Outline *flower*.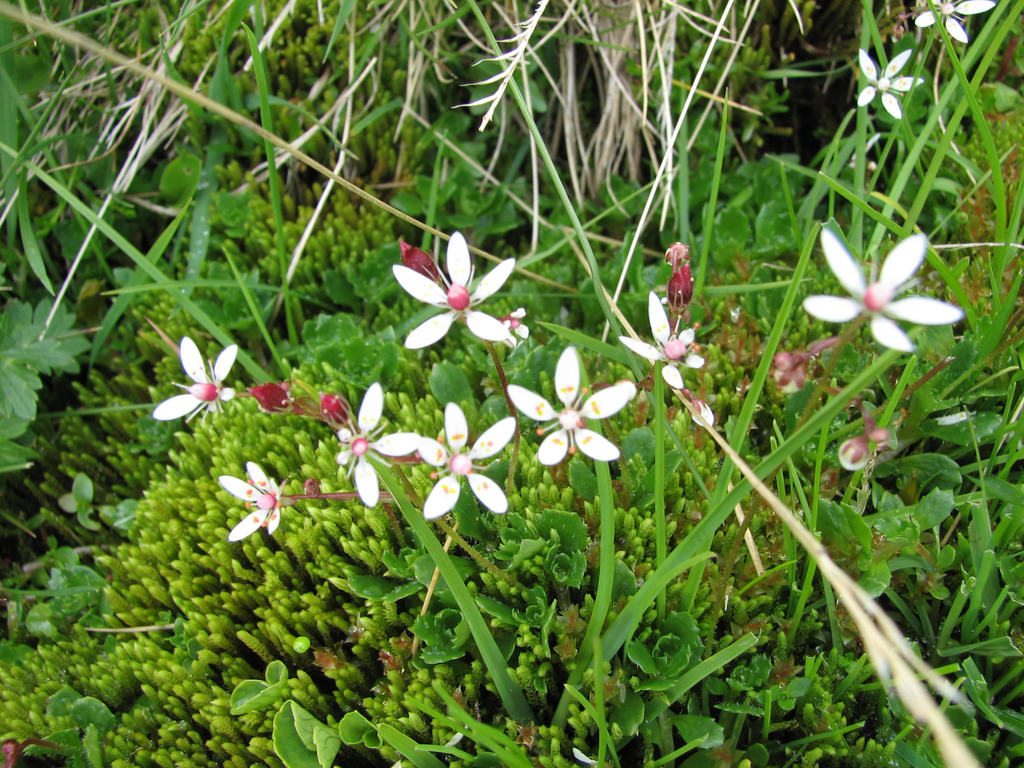
Outline: [504, 344, 639, 471].
